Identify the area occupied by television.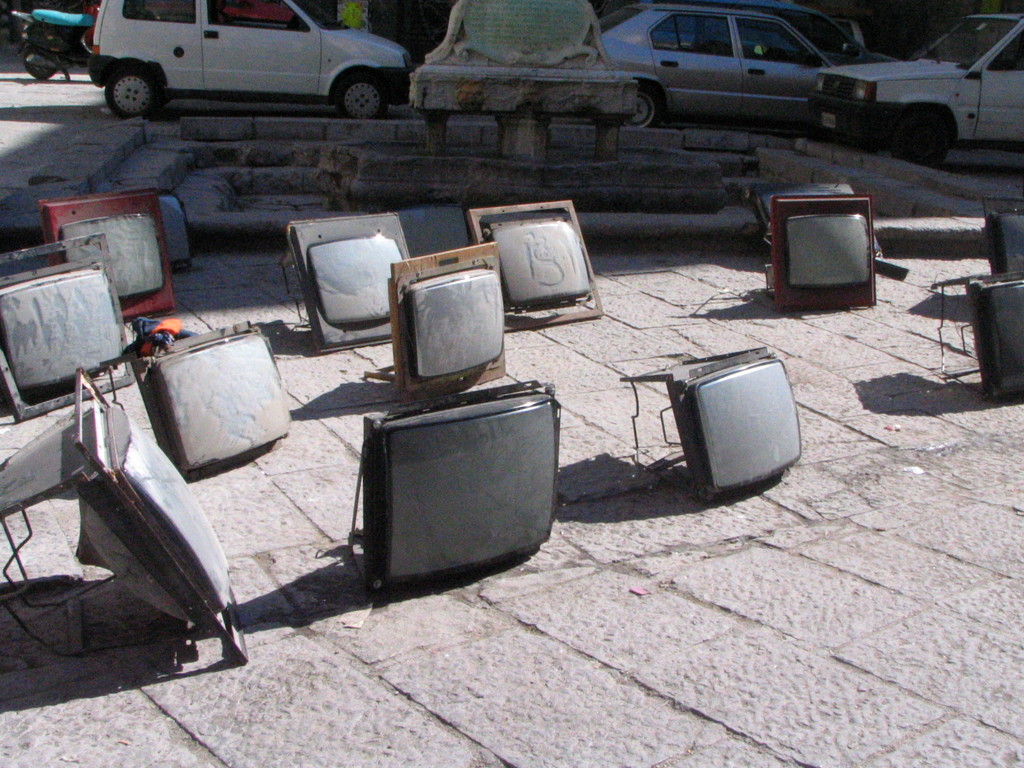
Area: bbox(0, 368, 249, 674).
